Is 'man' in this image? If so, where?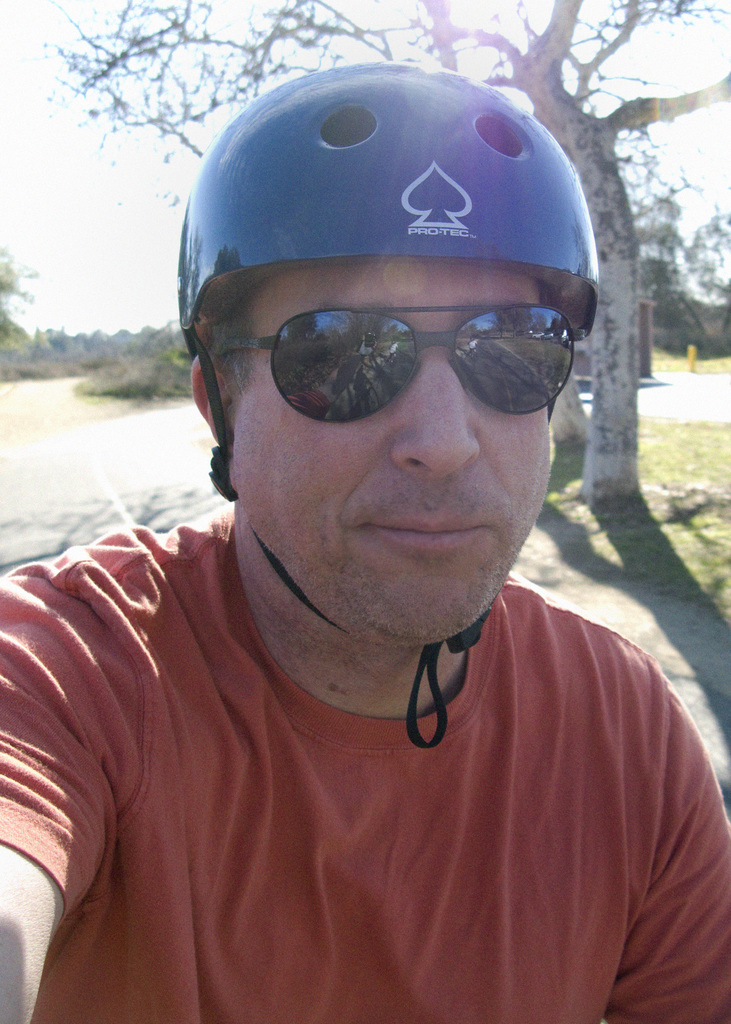
Yes, at <box>0,59,730,1023</box>.
